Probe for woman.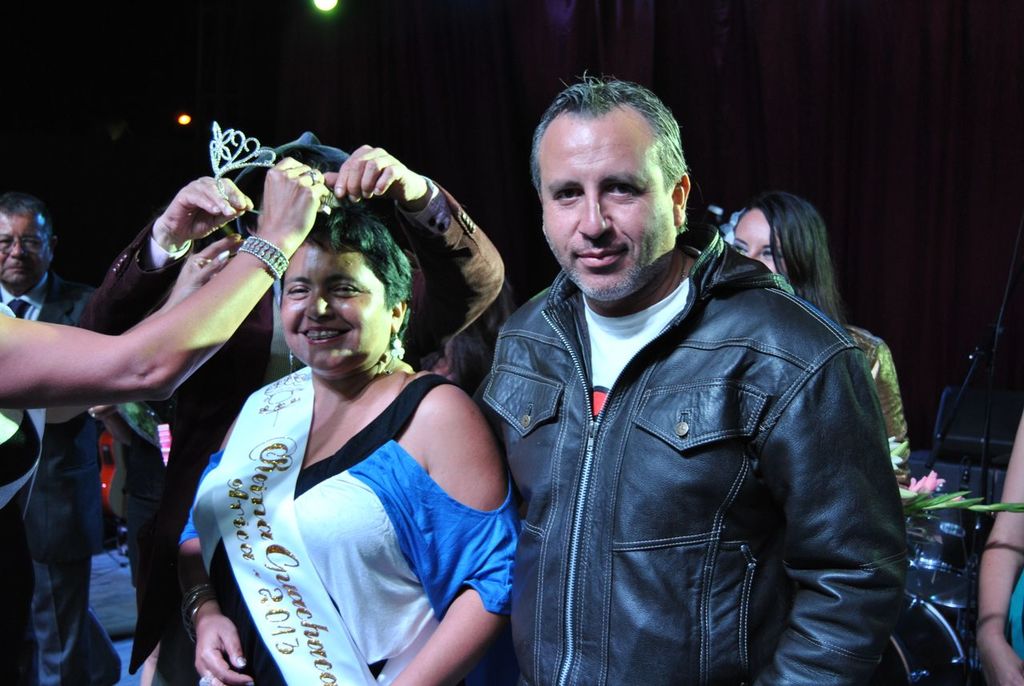
Probe result: left=0, top=146, right=326, bottom=685.
